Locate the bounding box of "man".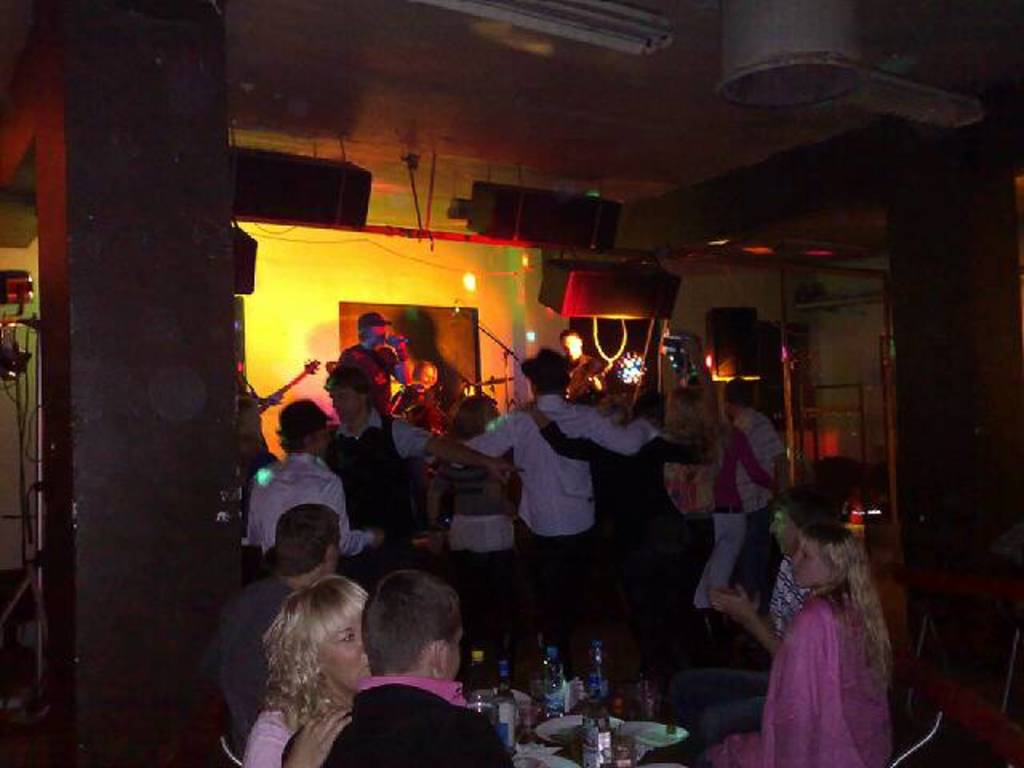
Bounding box: BBox(240, 398, 392, 565).
